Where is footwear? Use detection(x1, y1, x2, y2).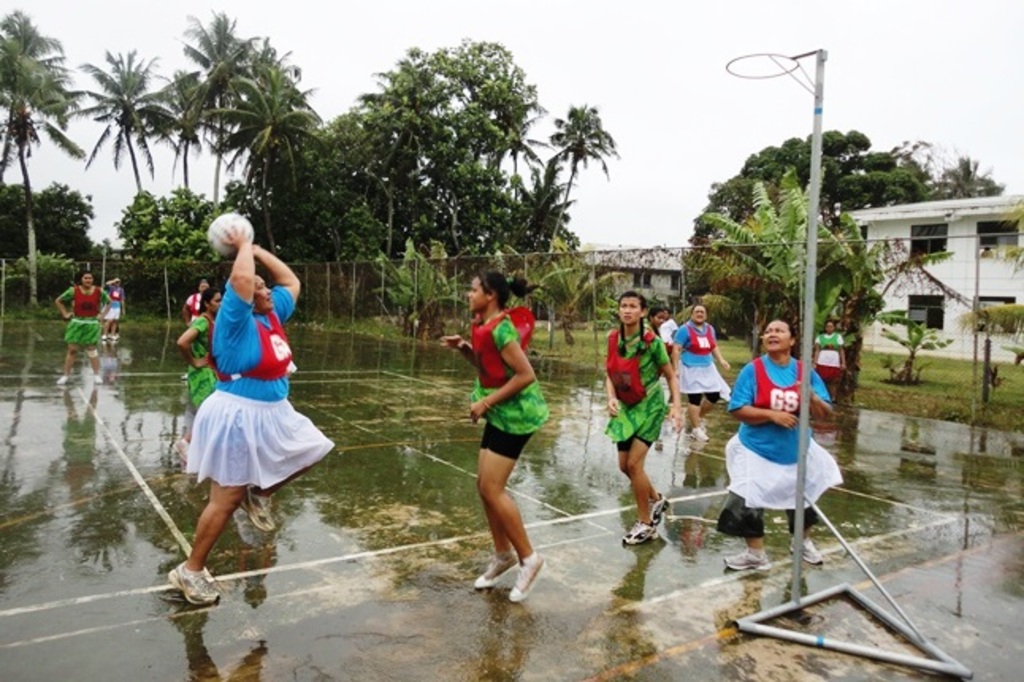
detection(247, 484, 277, 541).
